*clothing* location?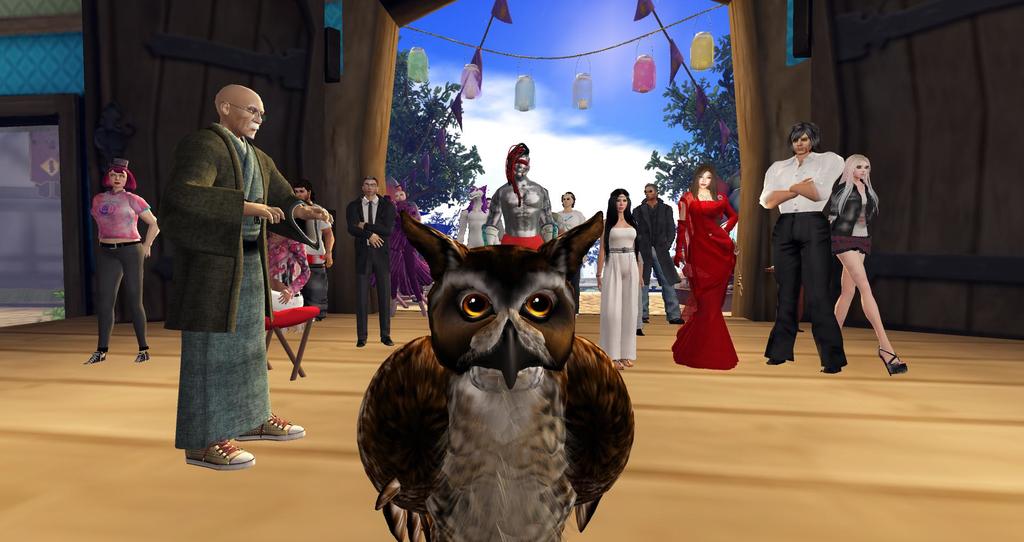
(757,147,847,367)
